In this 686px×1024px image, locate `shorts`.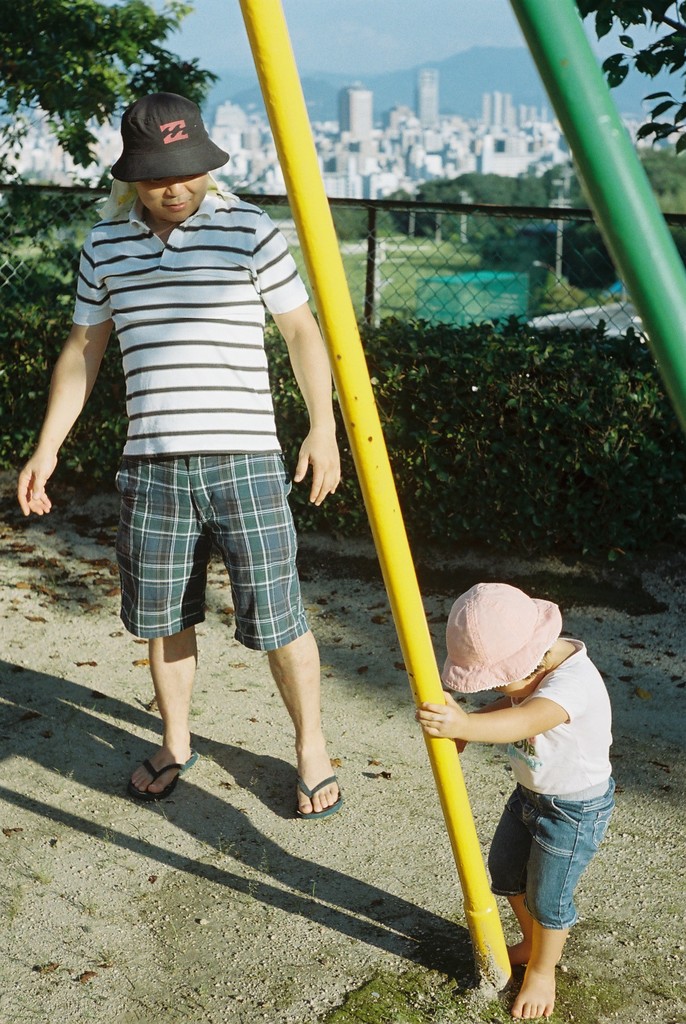
Bounding box: [108, 458, 317, 636].
